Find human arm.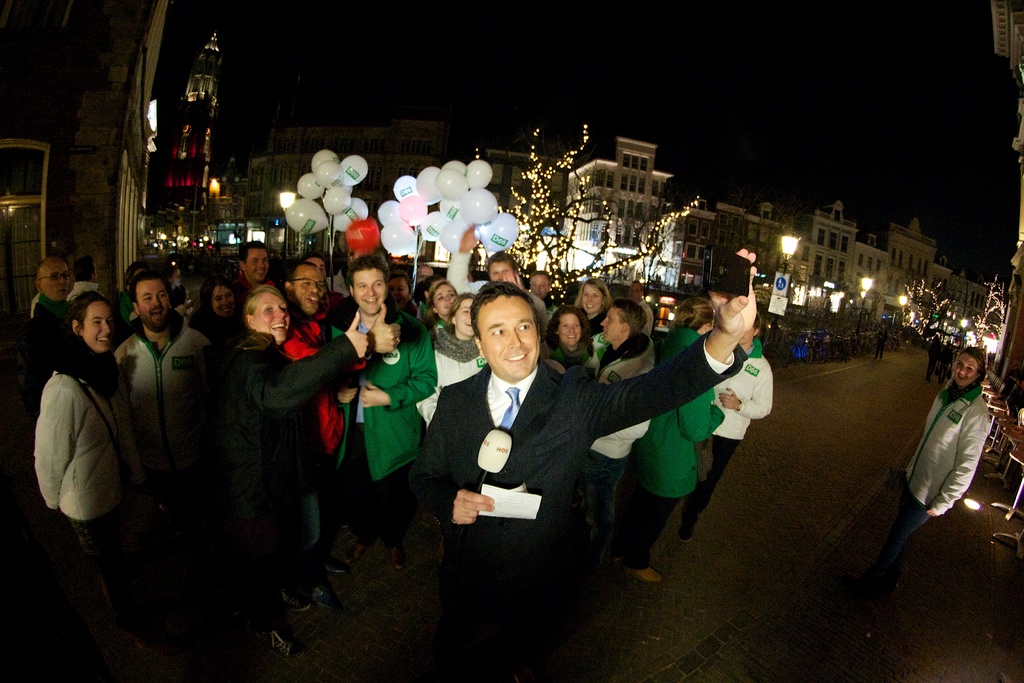
left=346, top=327, right=438, bottom=415.
